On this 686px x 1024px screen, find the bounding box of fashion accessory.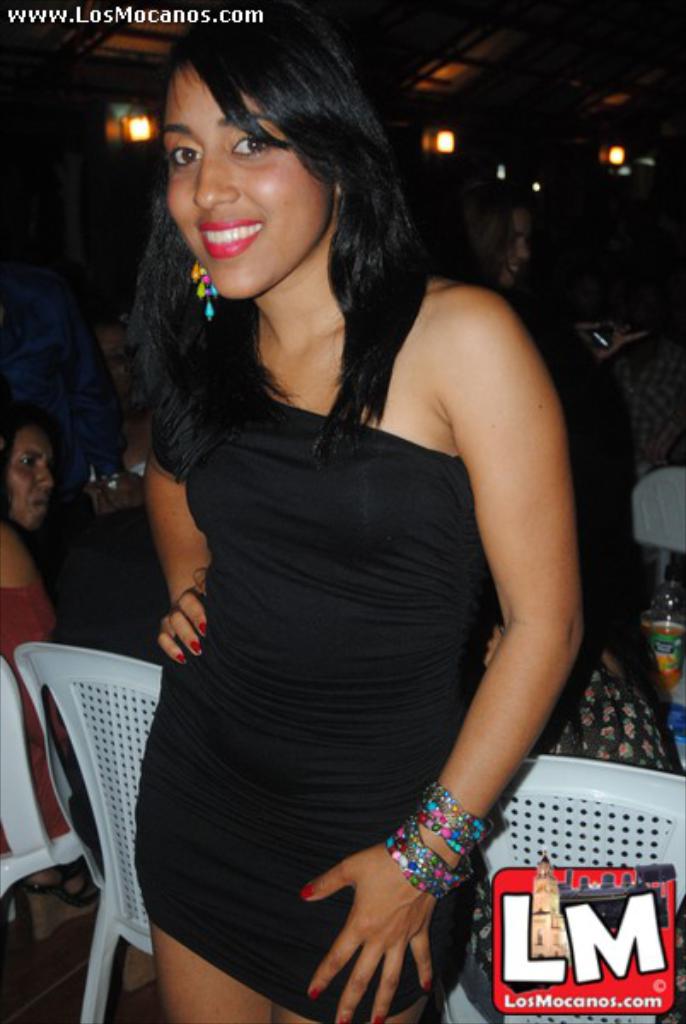
Bounding box: 188/638/203/655.
